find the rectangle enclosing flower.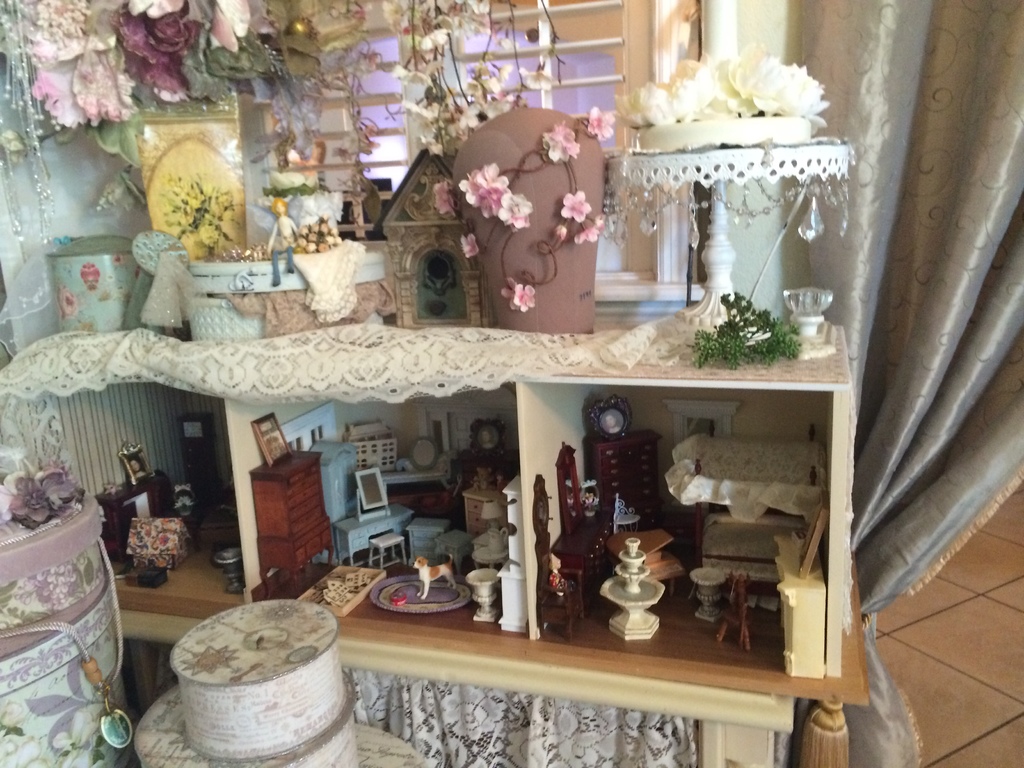
(x1=544, y1=122, x2=579, y2=164).
